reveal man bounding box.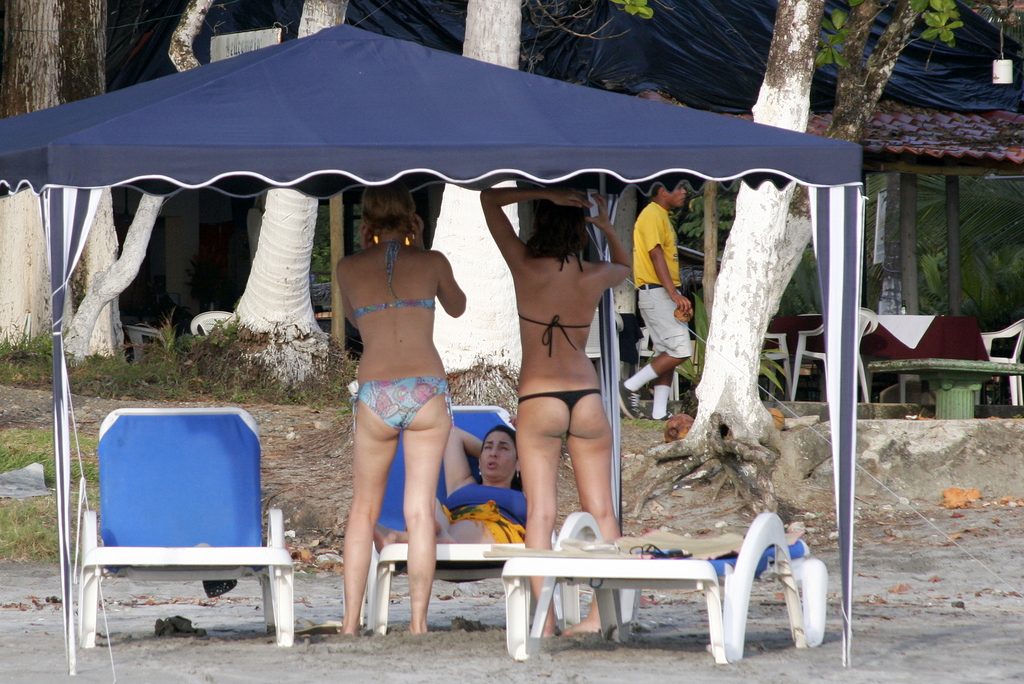
Revealed: detection(619, 152, 703, 396).
